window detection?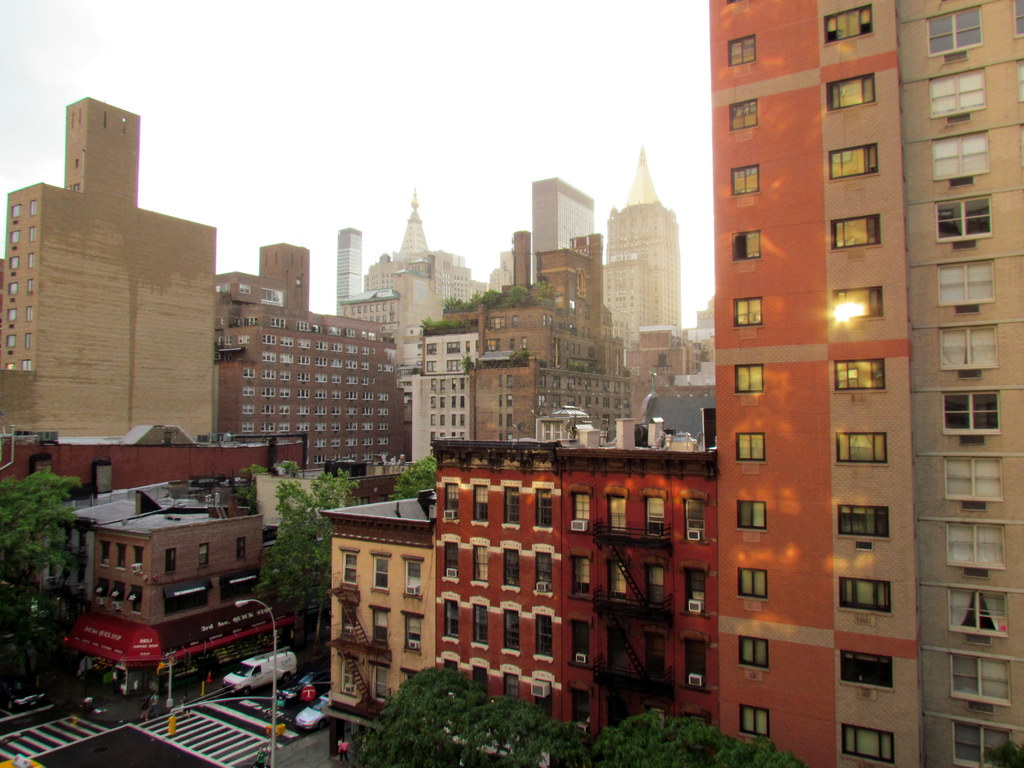
{"left": 733, "top": 705, "right": 773, "bottom": 739}
